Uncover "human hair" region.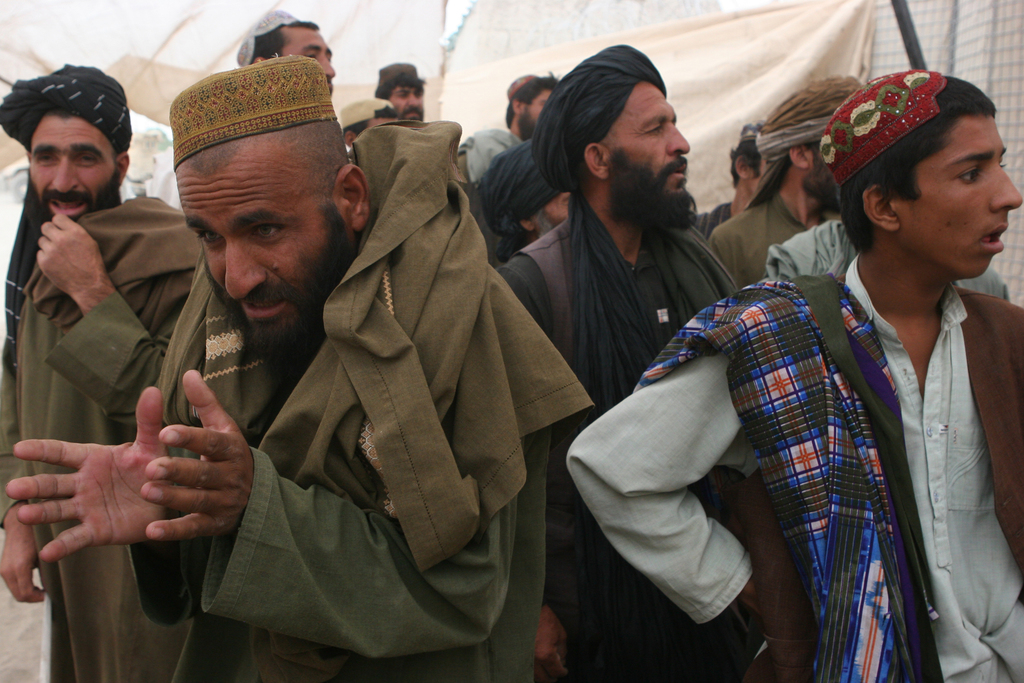
Uncovered: 504,69,557,129.
